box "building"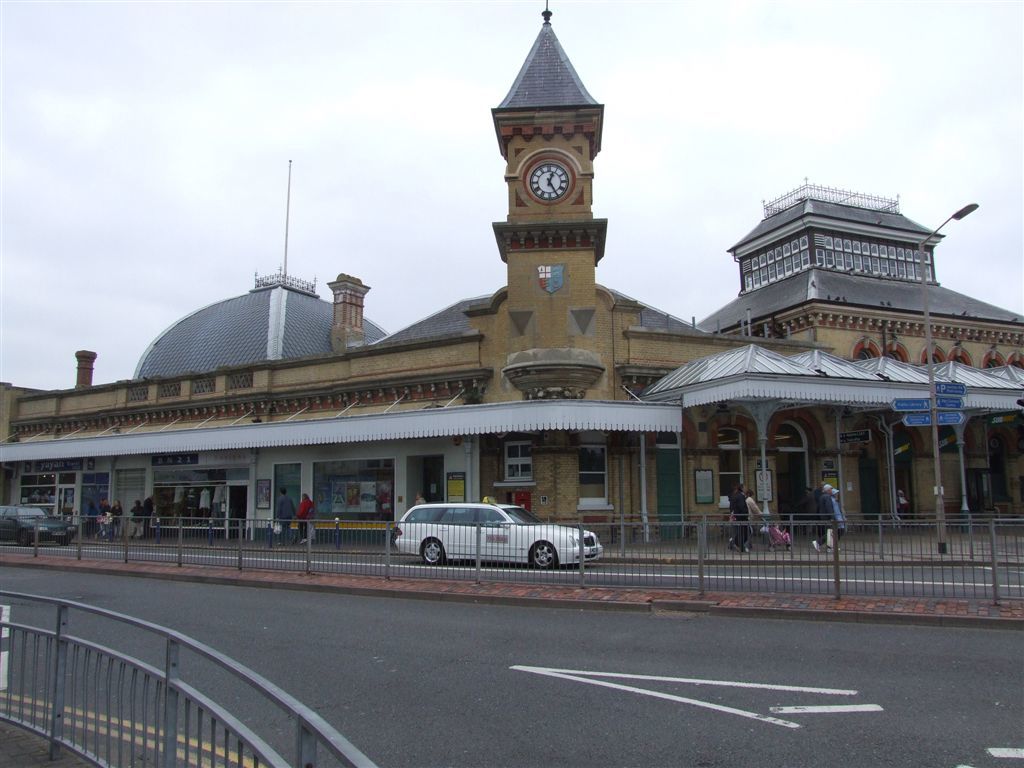
[0, 0, 1023, 540]
